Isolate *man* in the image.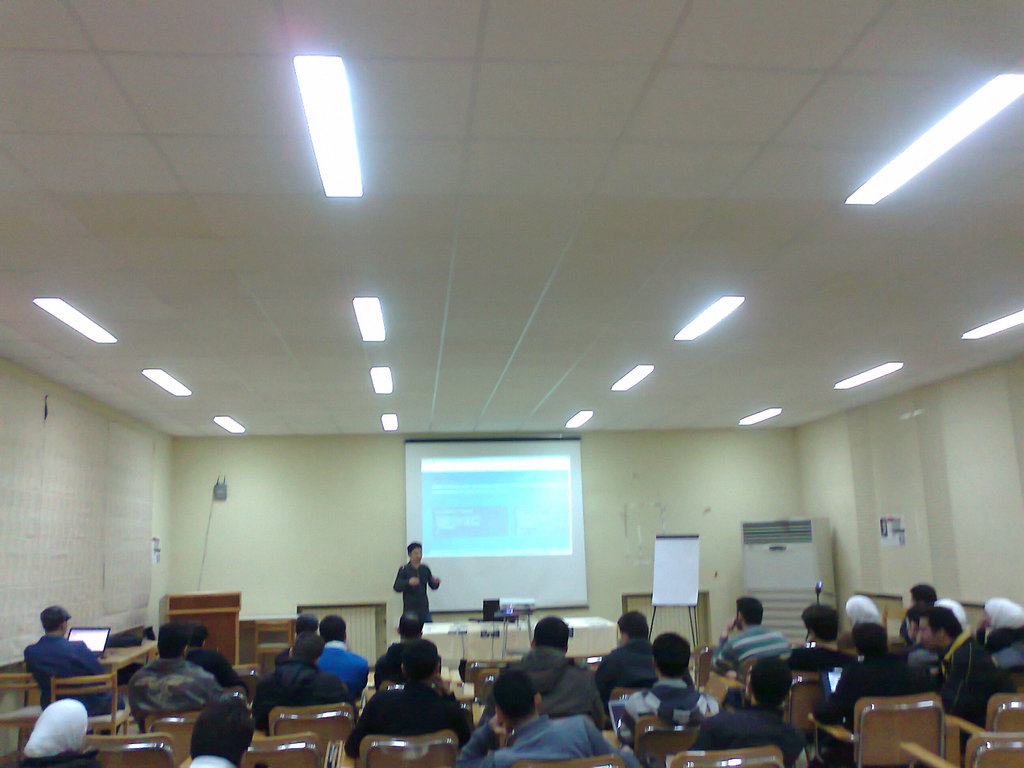
Isolated region: 126:621:222:729.
